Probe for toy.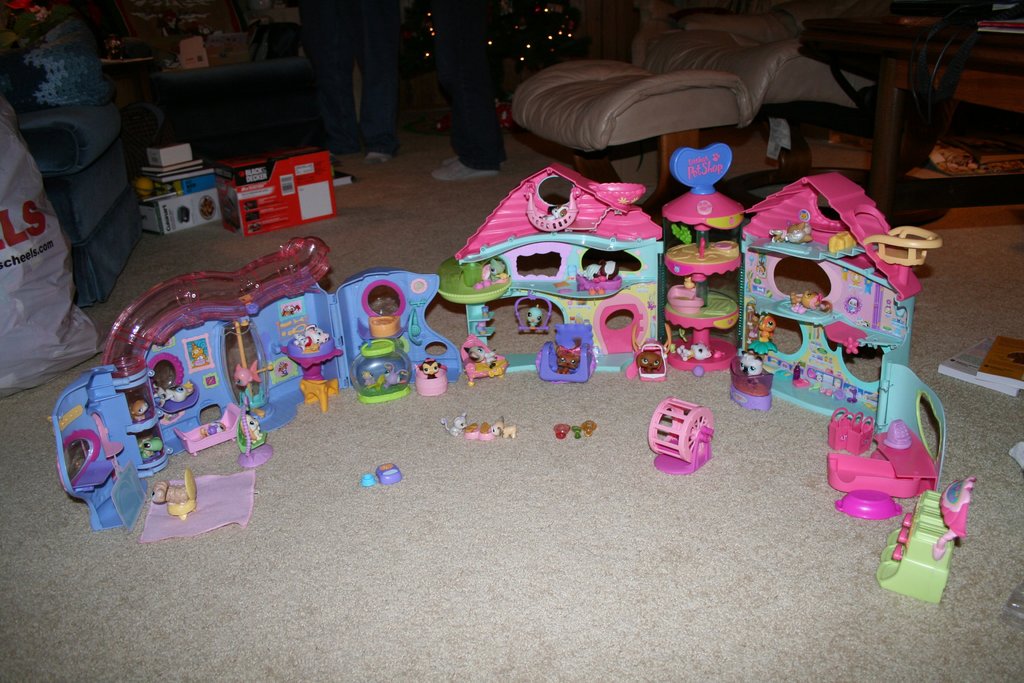
Probe result: (x1=298, y1=331, x2=331, y2=339).
